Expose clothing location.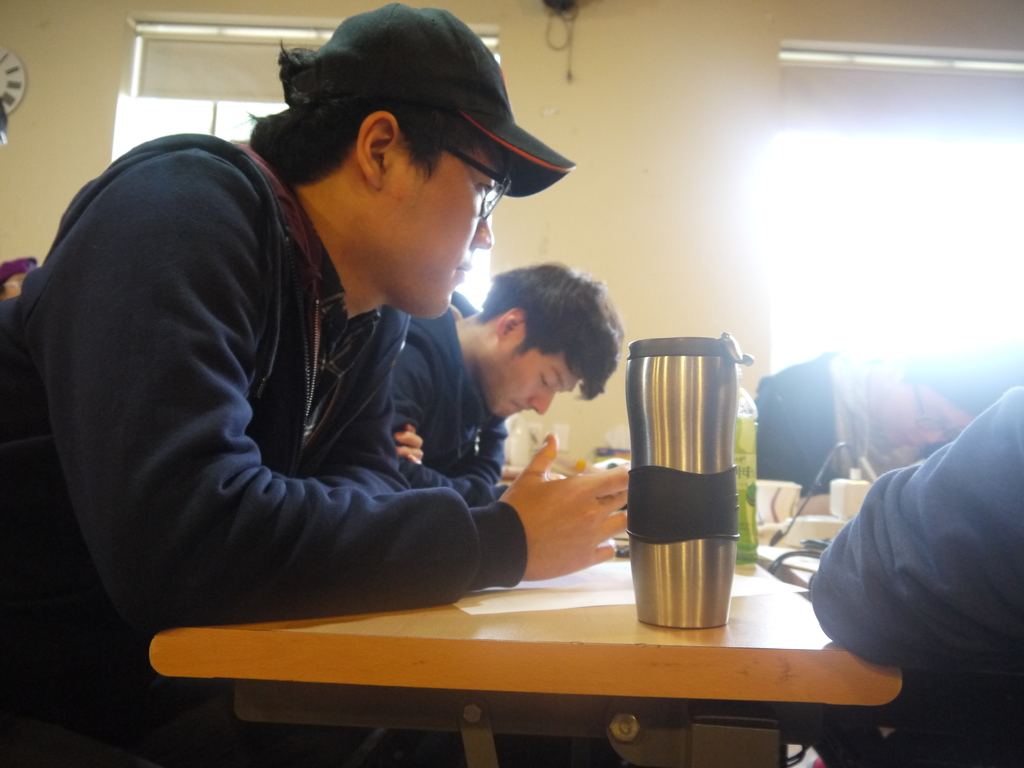
Exposed at [756,341,884,484].
